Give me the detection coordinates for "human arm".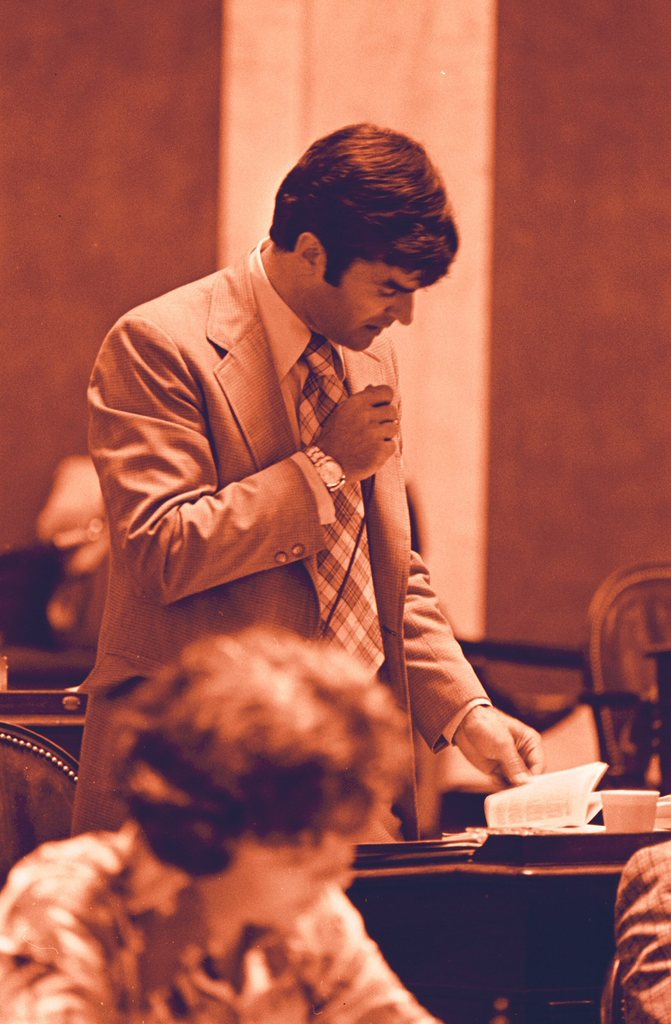
{"left": 86, "top": 323, "right": 396, "bottom": 610}.
